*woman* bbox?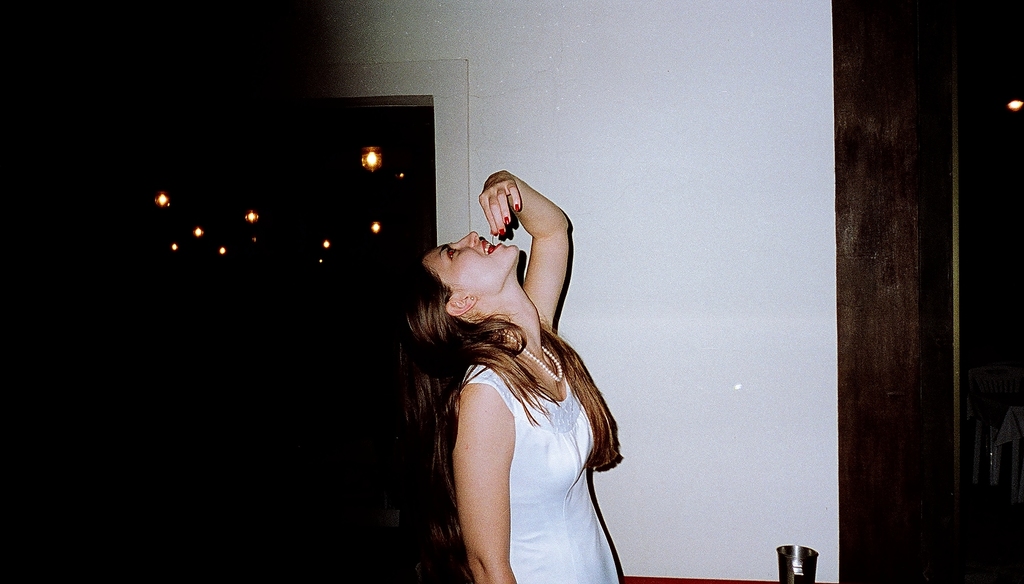
bbox(398, 132, 625, 583)
